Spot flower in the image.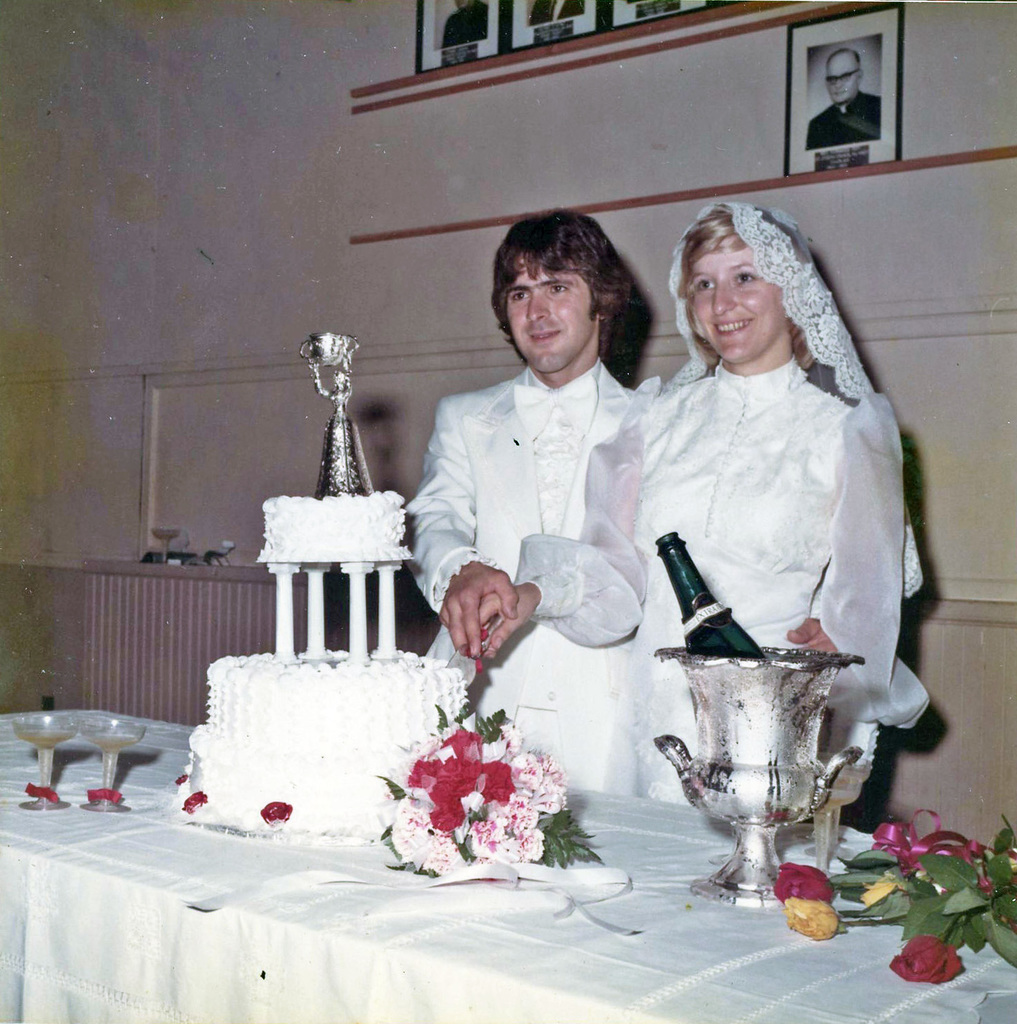
flower found at l=780, t=898, r=836, b=943.
